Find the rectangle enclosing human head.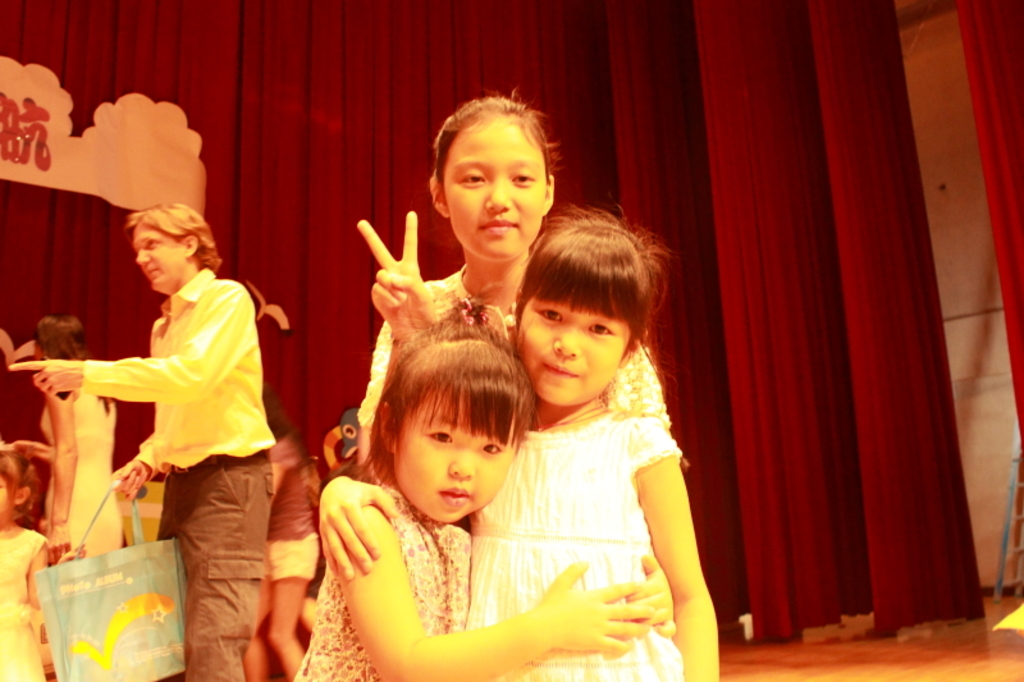
select_region(433, 83, 570, 252).
